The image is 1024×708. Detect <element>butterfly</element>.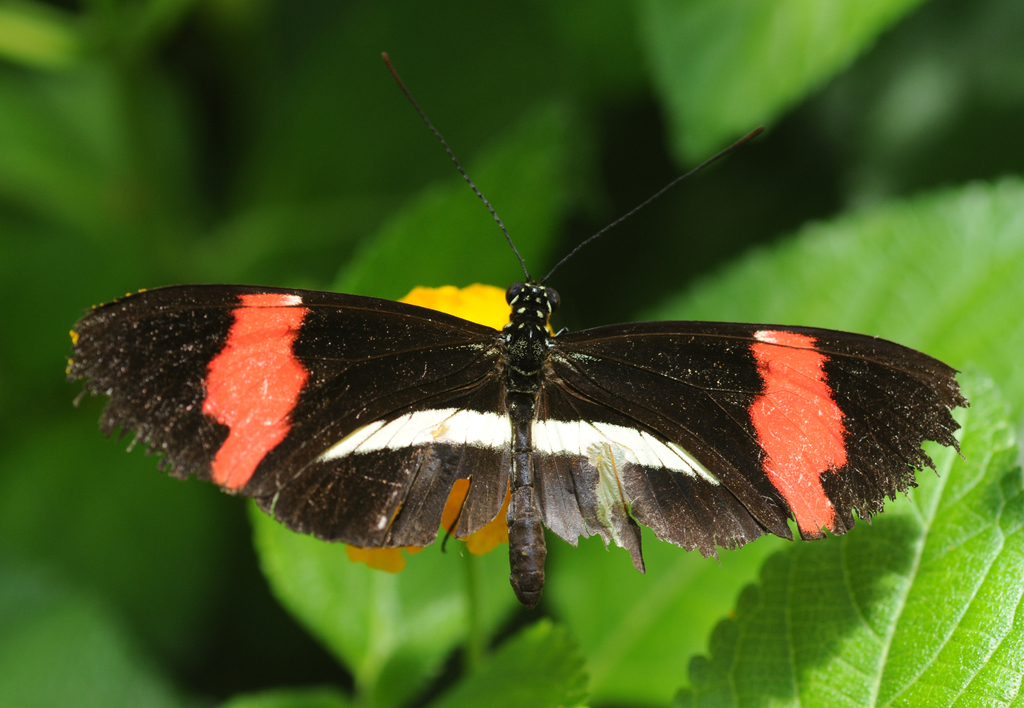
Detection: left=64, top=52, right=972, bottom=603.
